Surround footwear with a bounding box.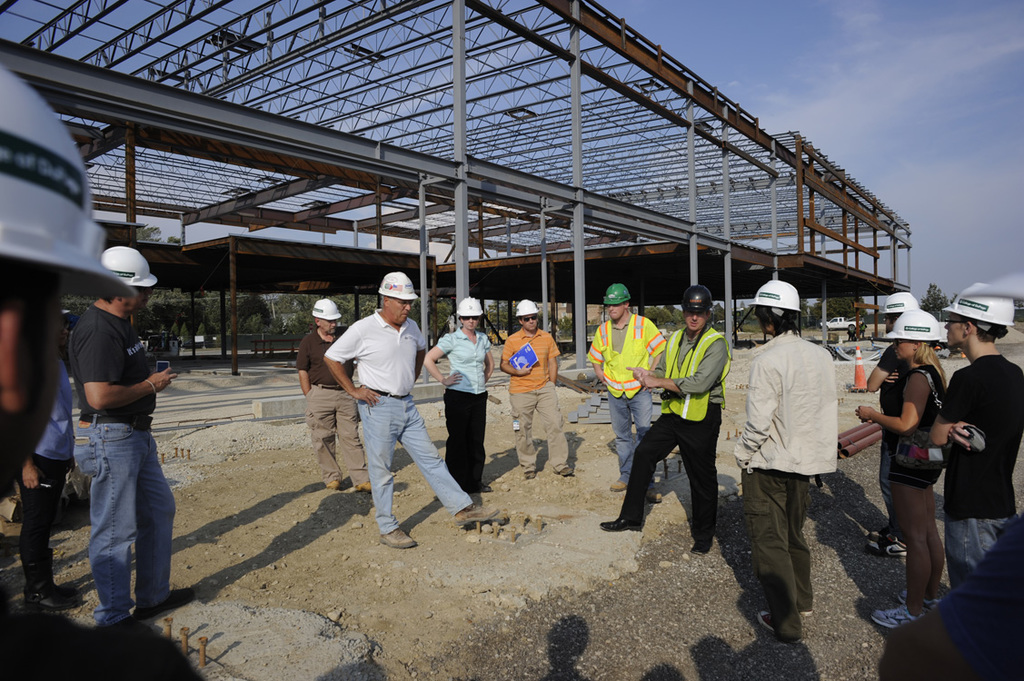
599,516,642,530.
